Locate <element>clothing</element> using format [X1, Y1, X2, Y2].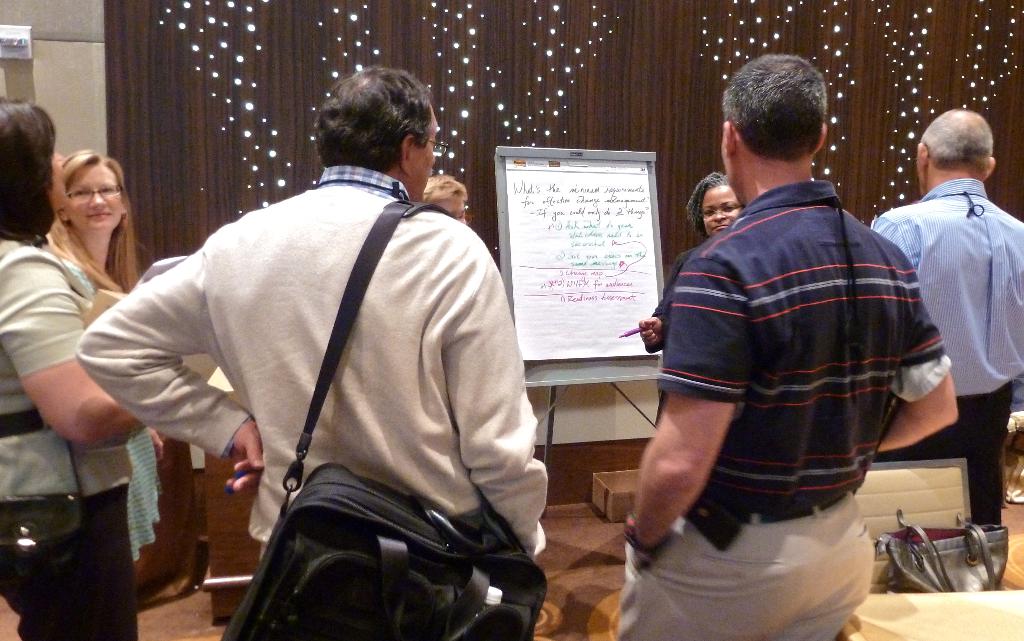
[871, 177, 1023, 528].
